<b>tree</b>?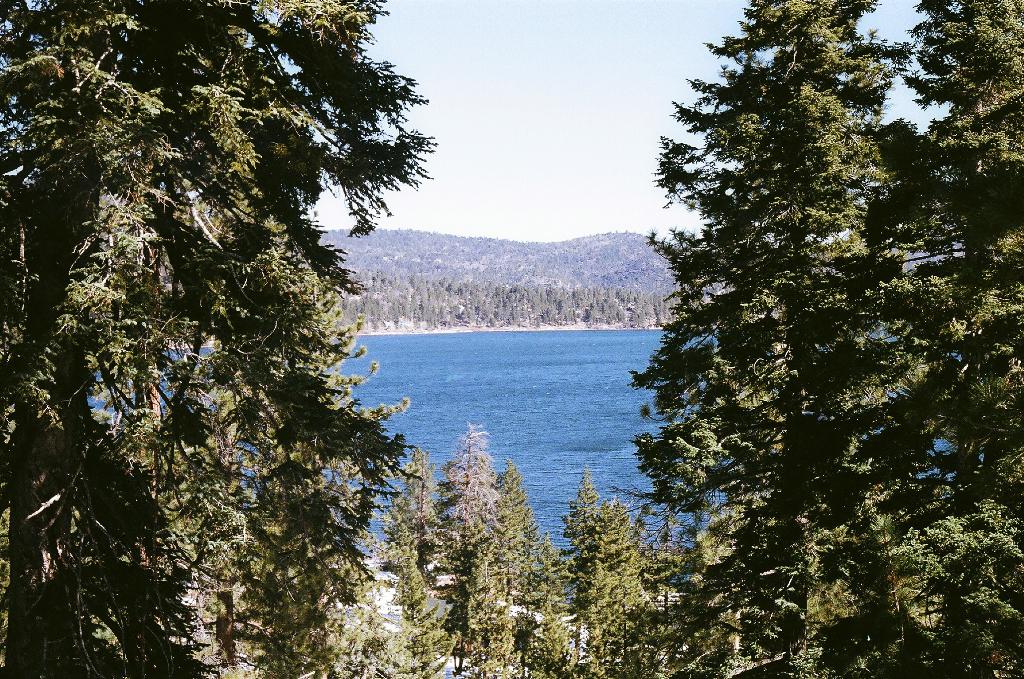
[x1=475, y1=449, x2=538, y2=620]
